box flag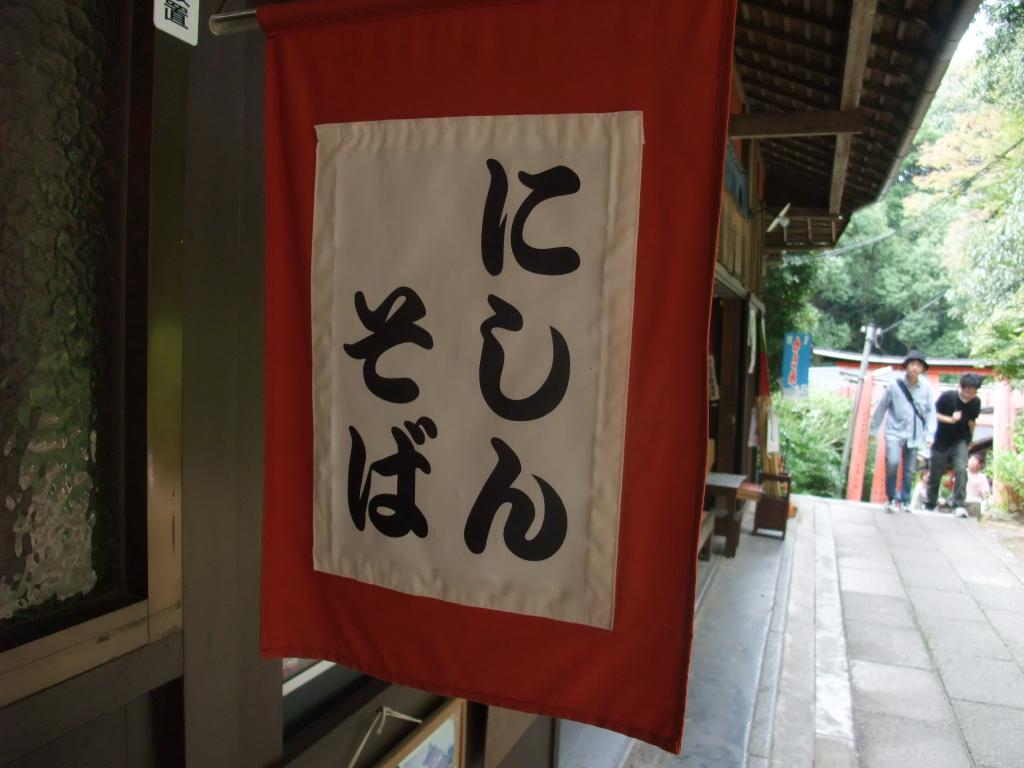
bbox=[252, 0, 737, 767]
